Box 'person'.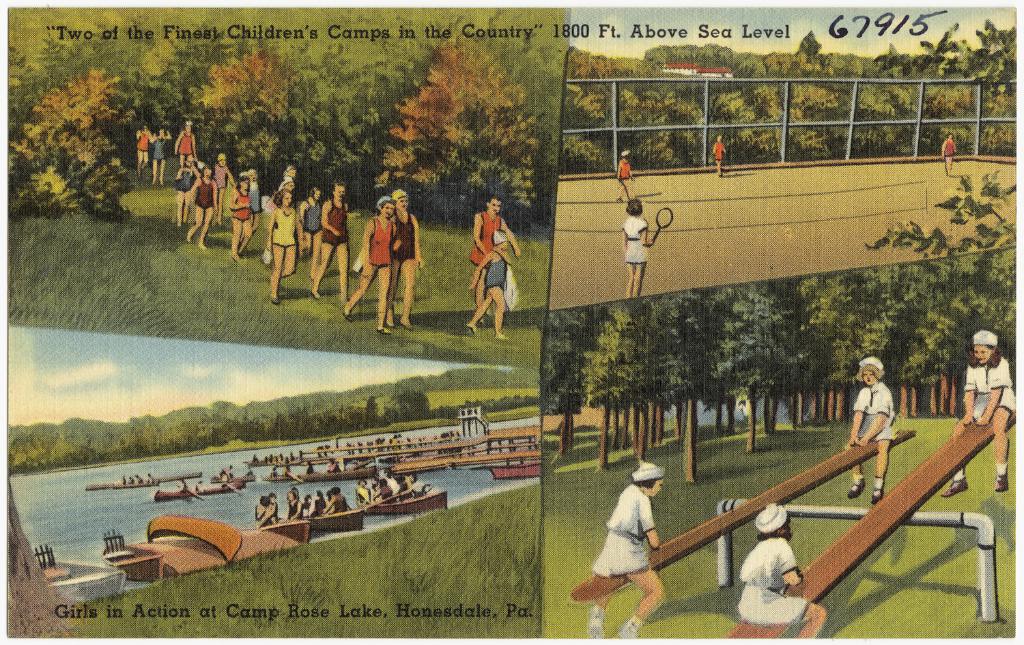
select_region(462, 227, 511, 343).
